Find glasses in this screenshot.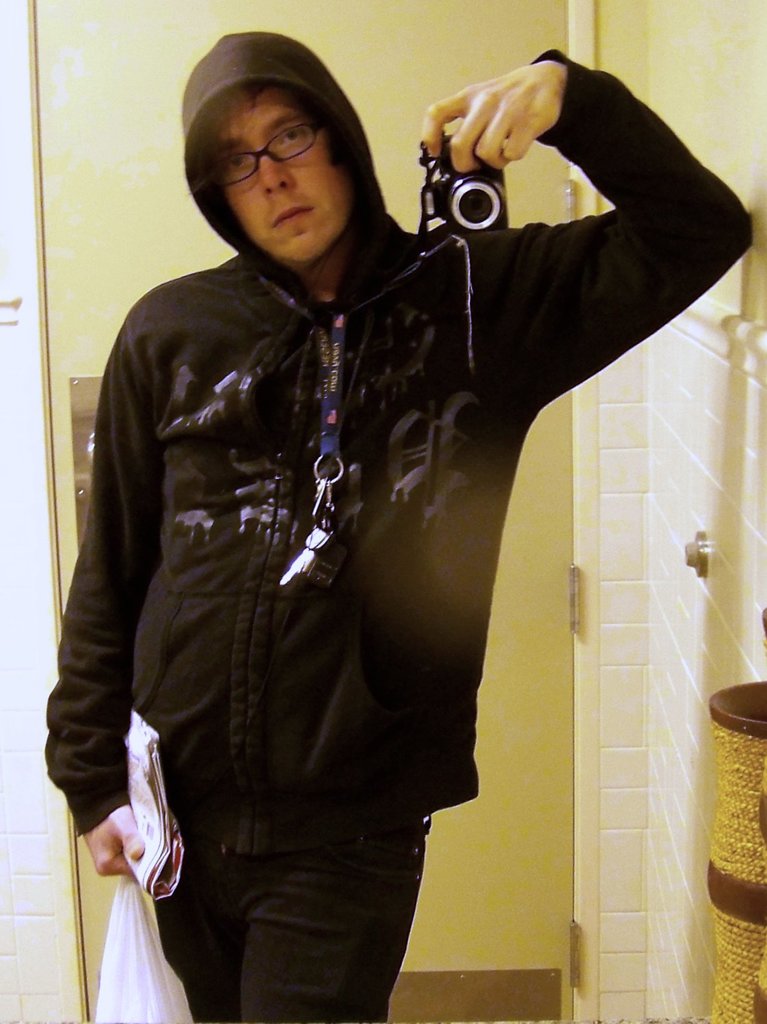
The bounding box for glasses is 197,120,320,189.
